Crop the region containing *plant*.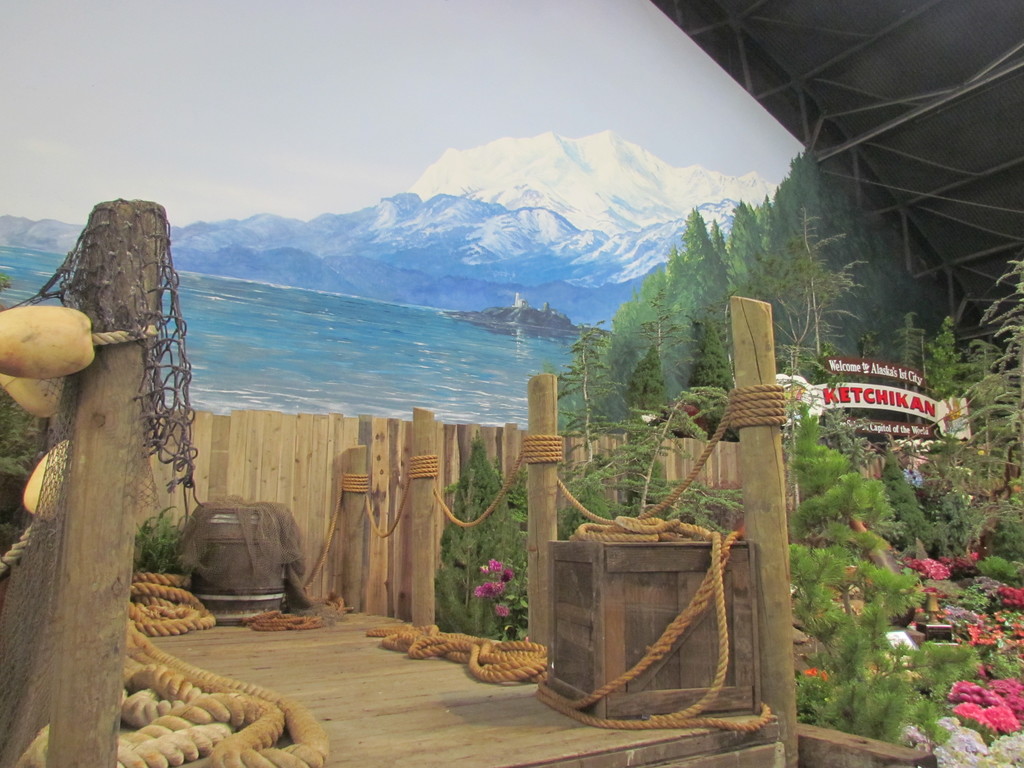
Crop region: left=953, top=239, right=1023, bottom=538.
